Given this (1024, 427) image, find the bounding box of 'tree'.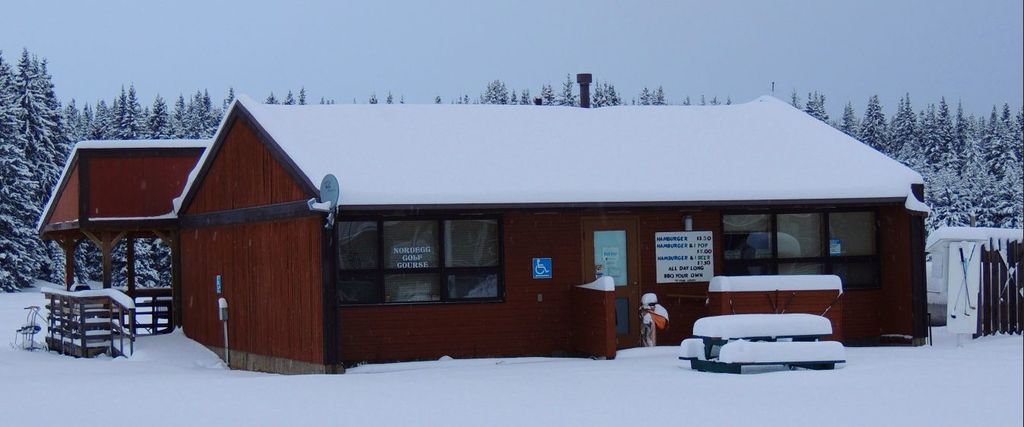
left=164, top=94, right=193, bottom=141.
